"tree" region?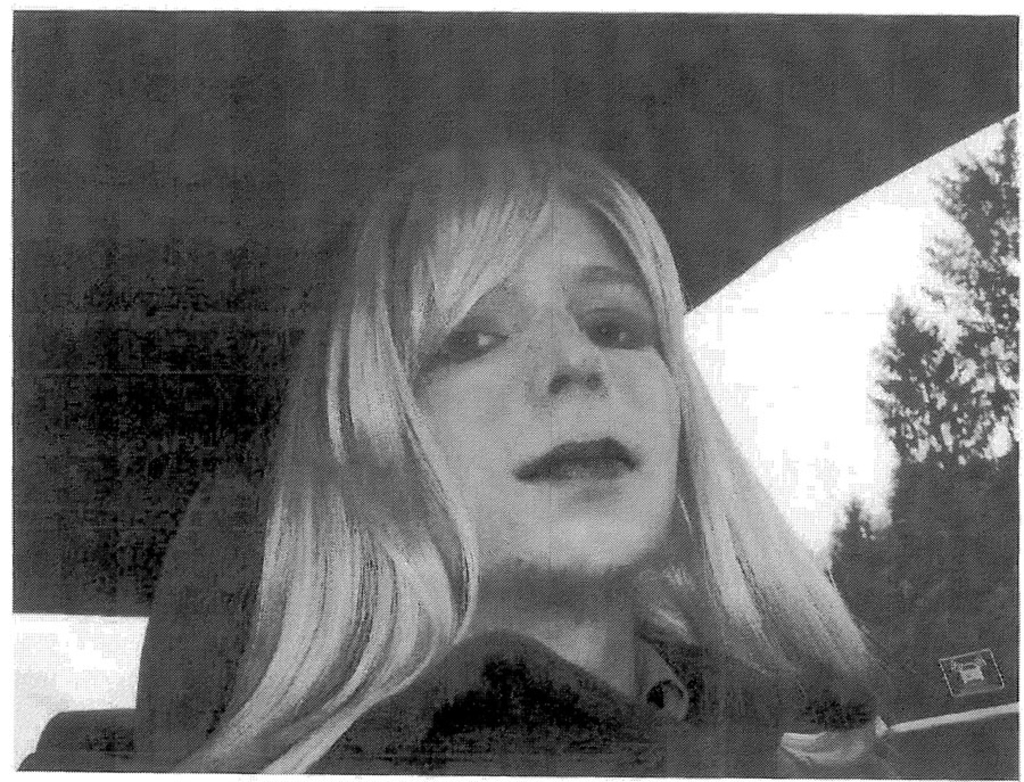
bbox=(828, 464, 1023, 716)
